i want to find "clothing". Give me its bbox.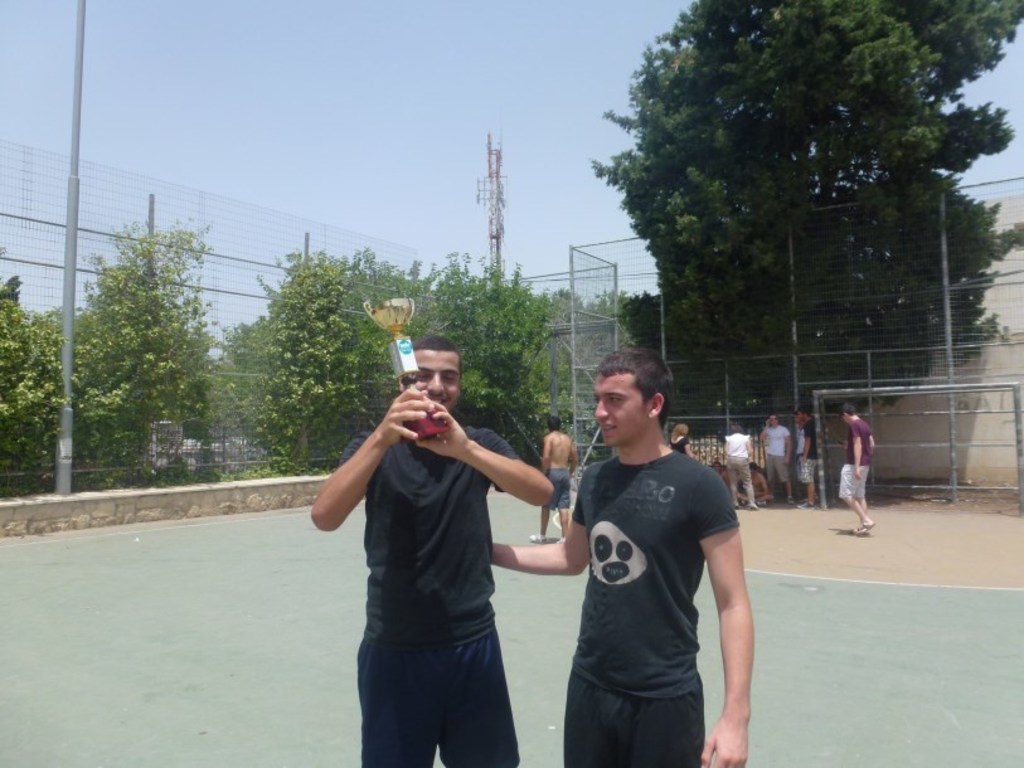
(left=801, top=418, right=819, bottom=478).
